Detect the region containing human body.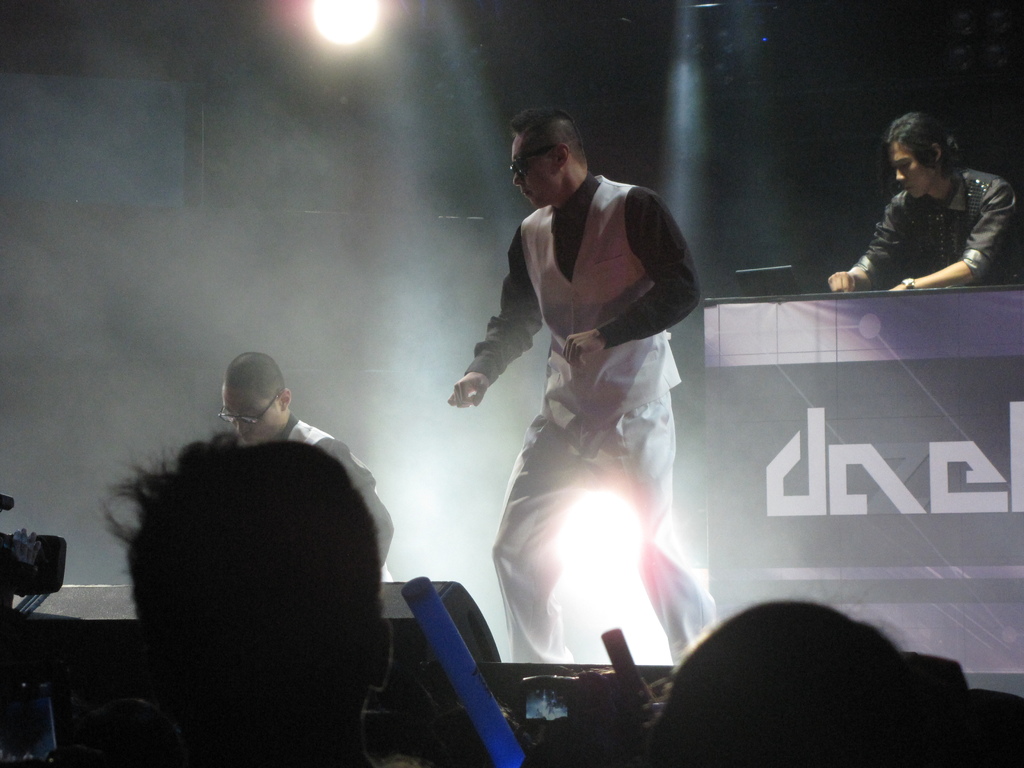
<bbox>454, 108, 700, 637</bbox>.
